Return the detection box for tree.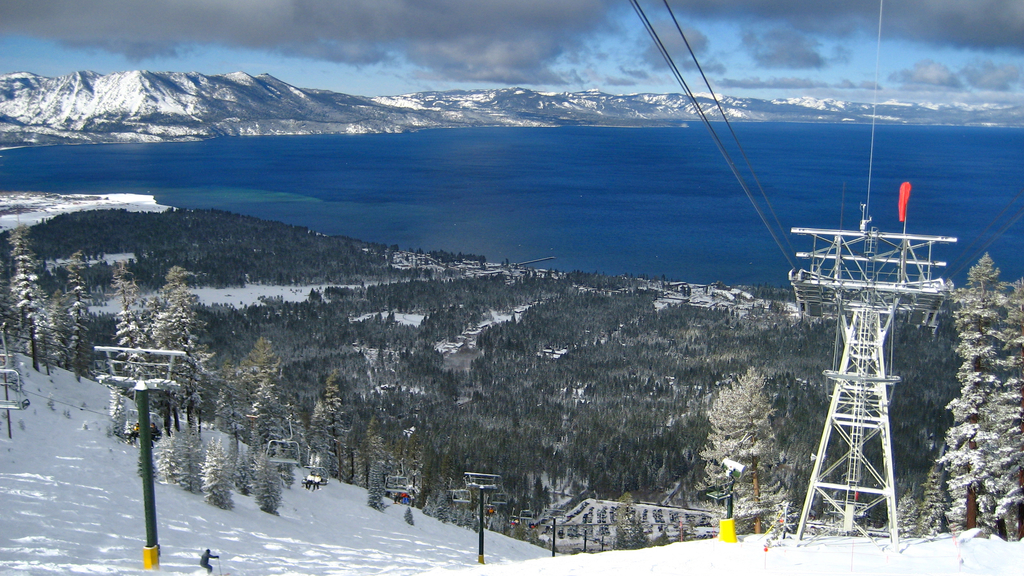
crop(0, 236, 60, 369).
